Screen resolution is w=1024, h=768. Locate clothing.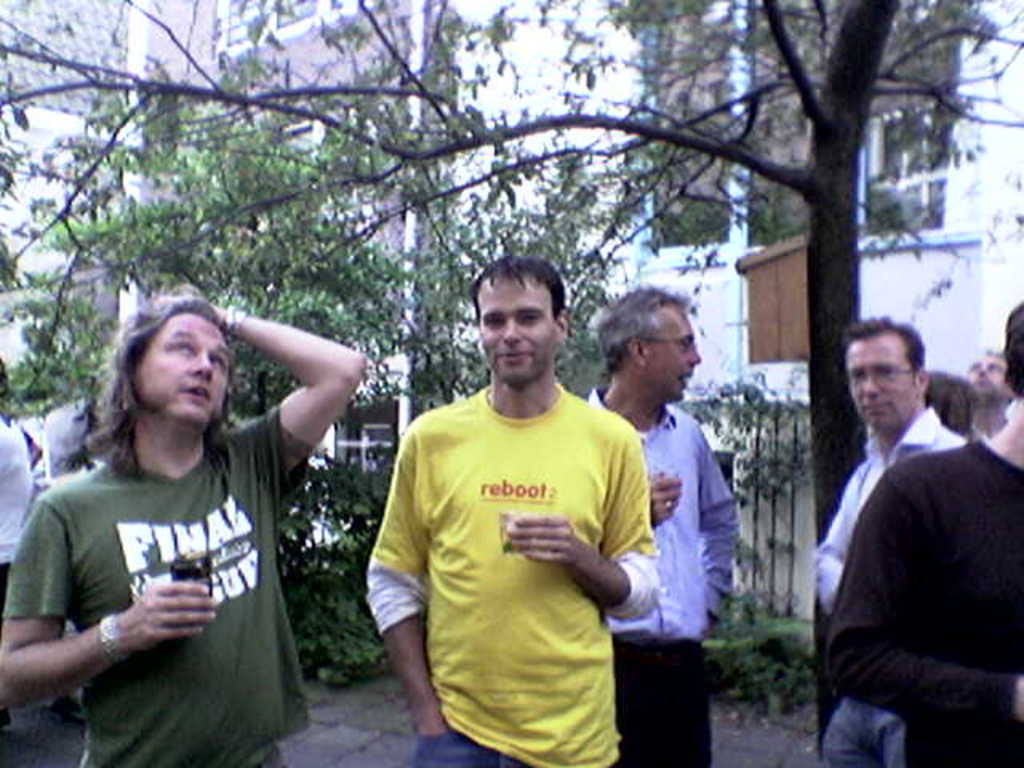
0,413,34,566.
